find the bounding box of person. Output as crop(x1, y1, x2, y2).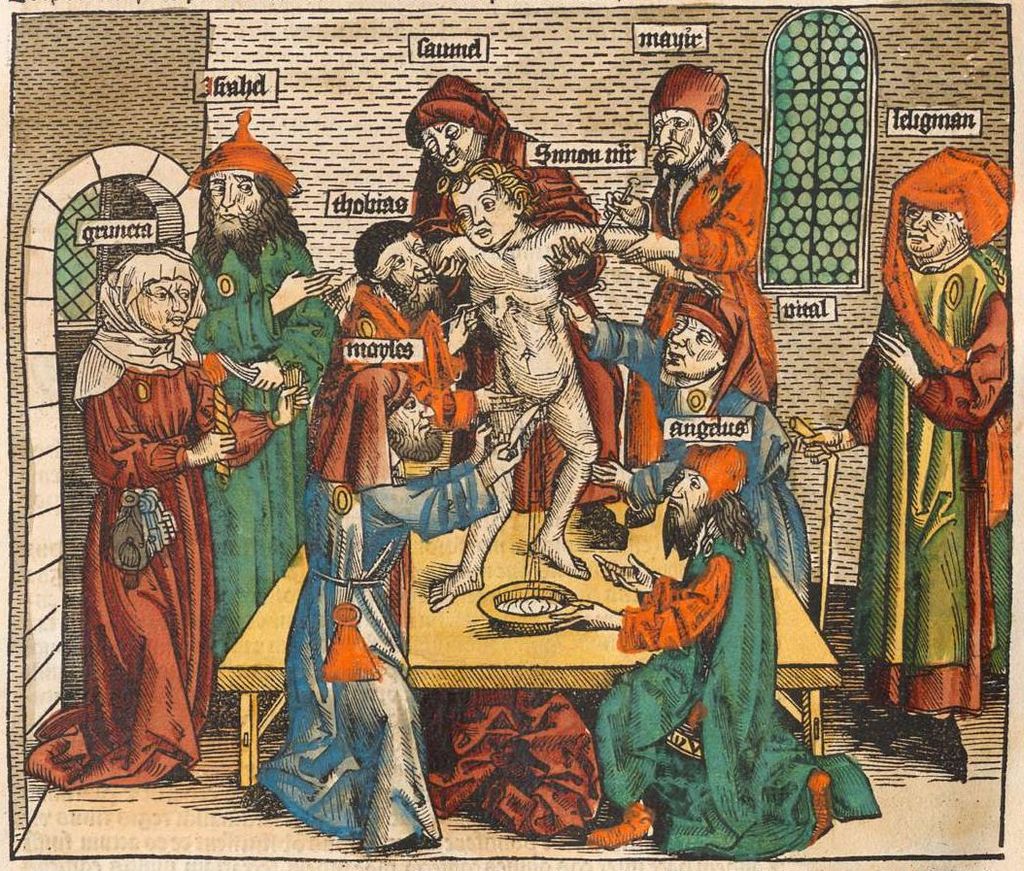
crop(74, 190, 223, 815).
